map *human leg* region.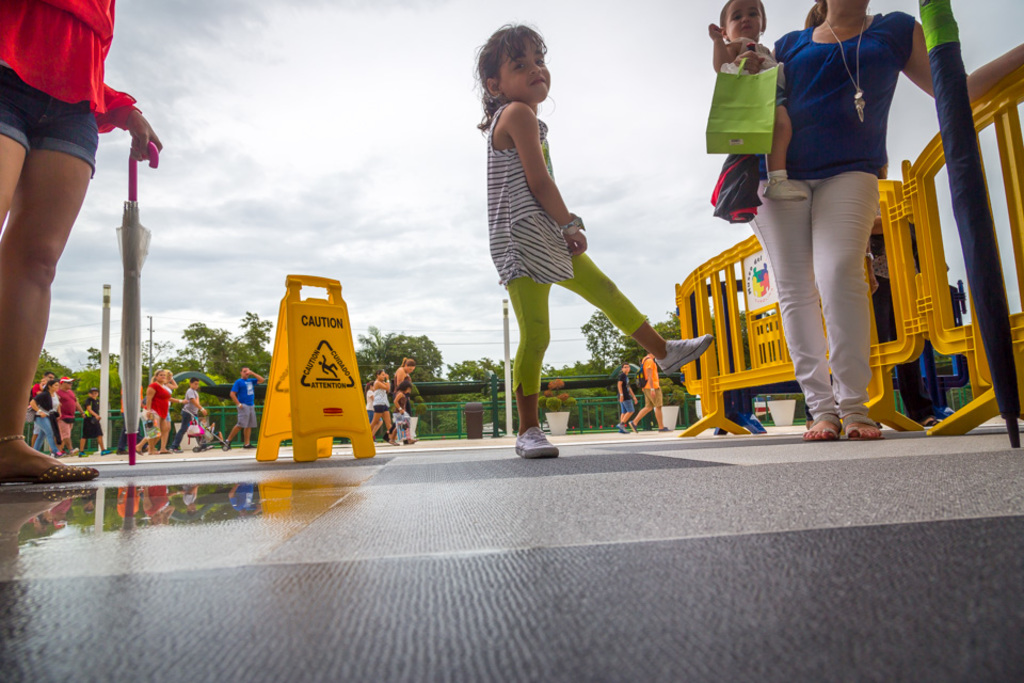
Mapped to left=554, top=239, right=713, bottom=366.
